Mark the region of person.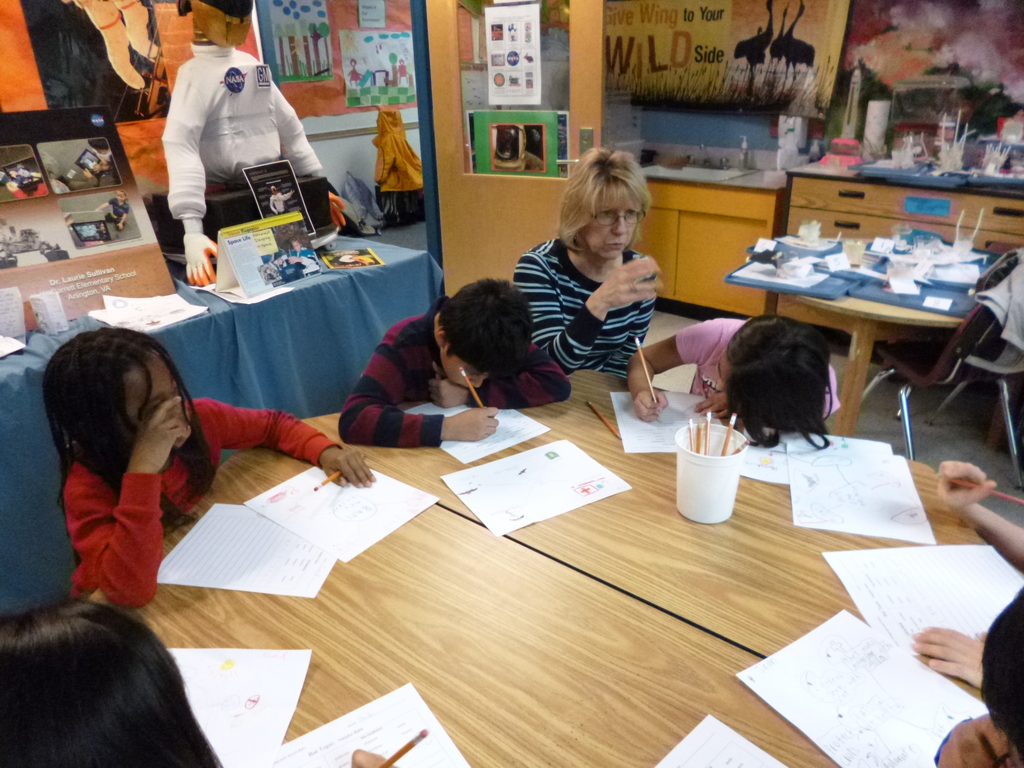
Region: 500:145:678:427.
